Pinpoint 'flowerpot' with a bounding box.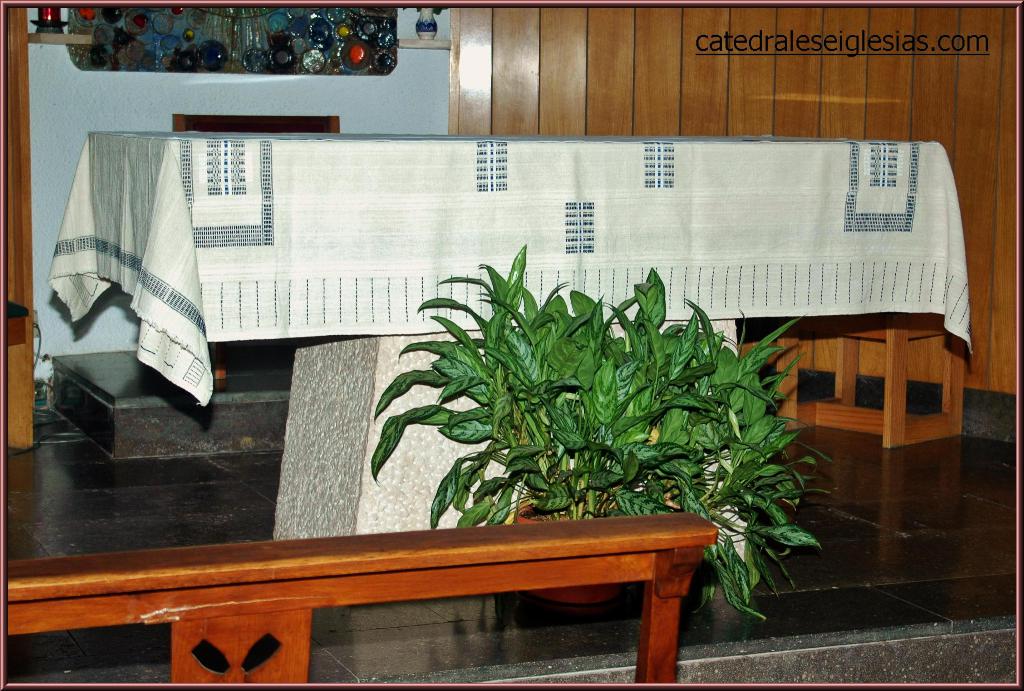
detection(516, 501, 622, 597).
